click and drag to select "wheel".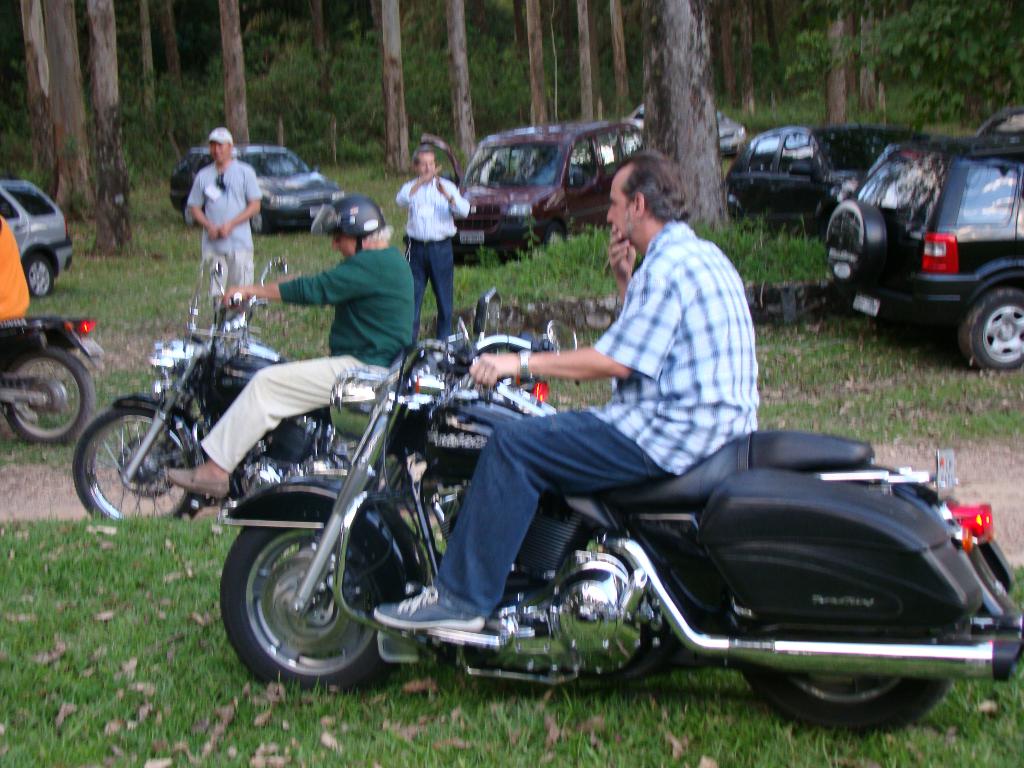
Selection: <bbox>821, 198, 887, 287</bbox>.
